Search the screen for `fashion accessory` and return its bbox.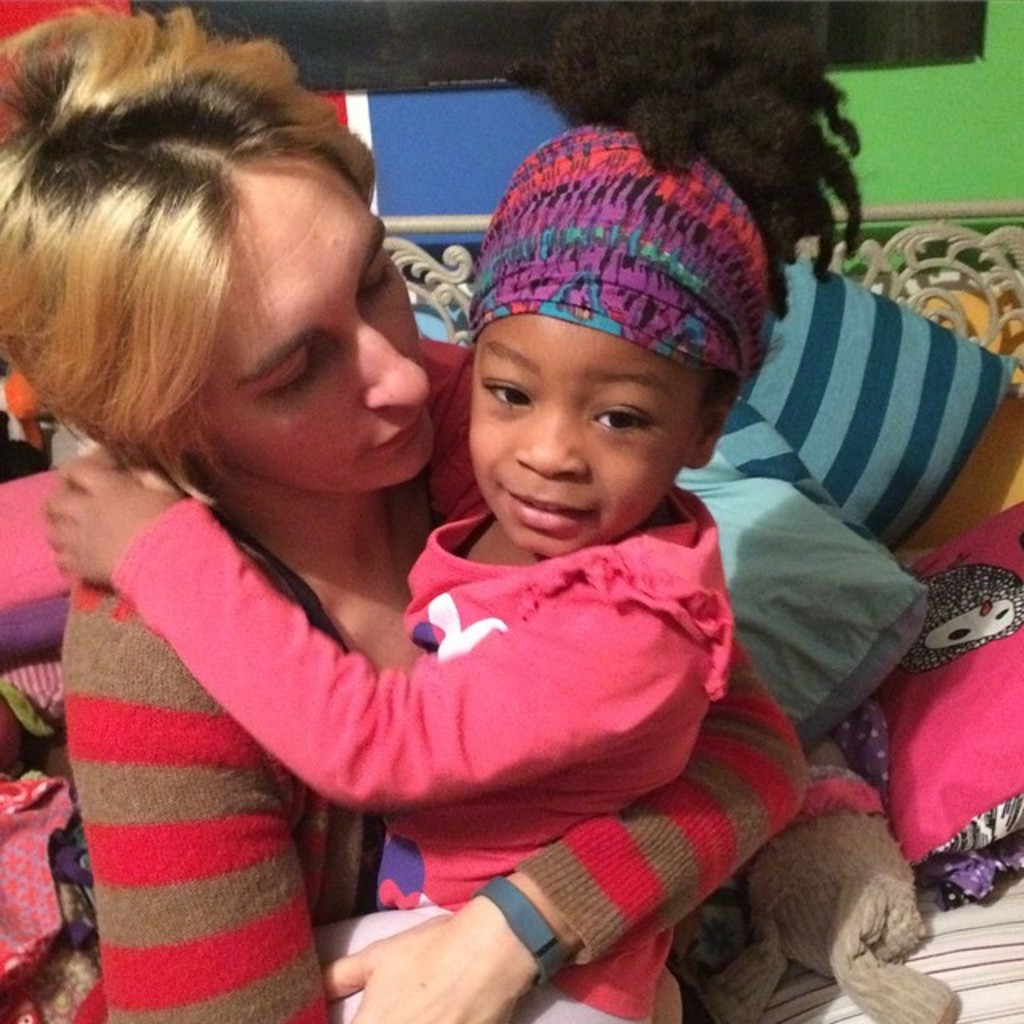
Found: 469:874:578:990.
